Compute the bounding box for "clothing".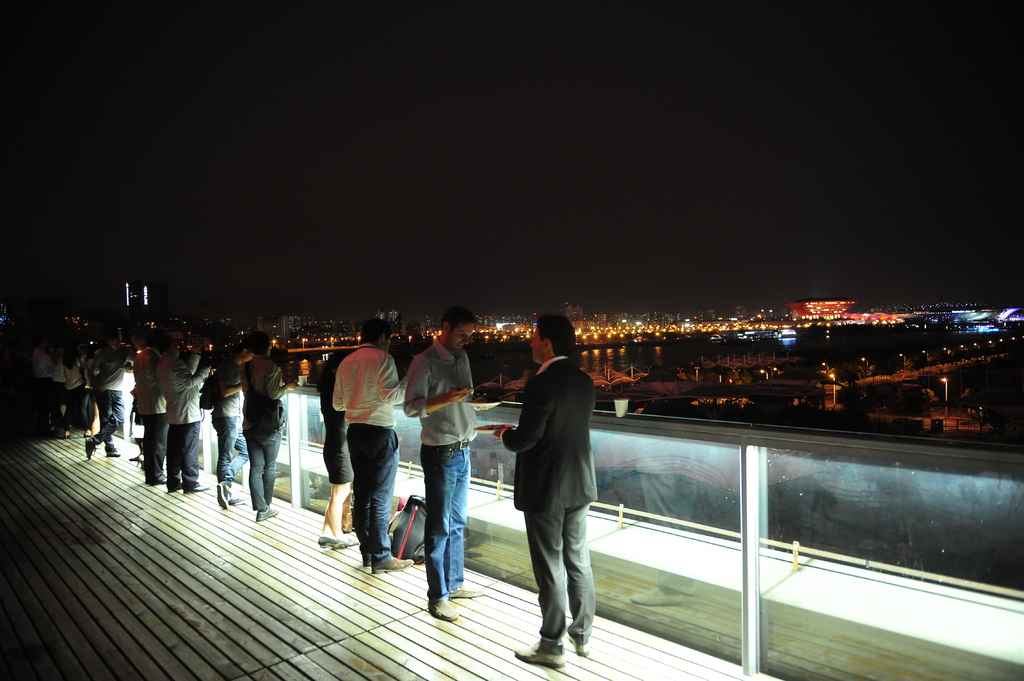
x1=330 y1=339 x2=405 y2=561.
